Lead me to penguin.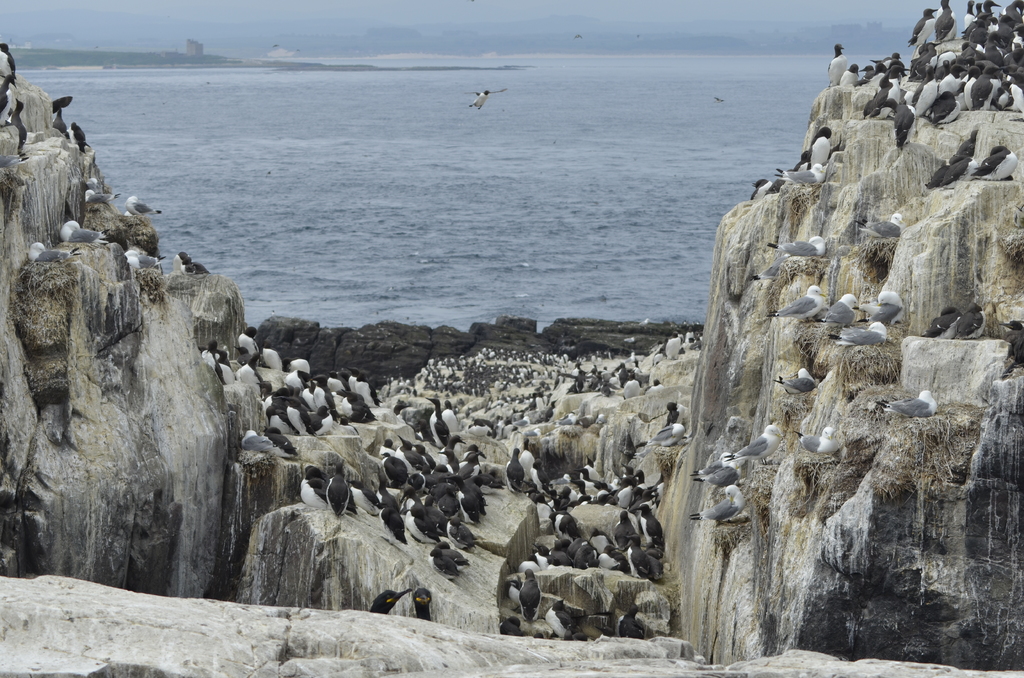
Lead to bbox=[415, 589, 426, 624].
